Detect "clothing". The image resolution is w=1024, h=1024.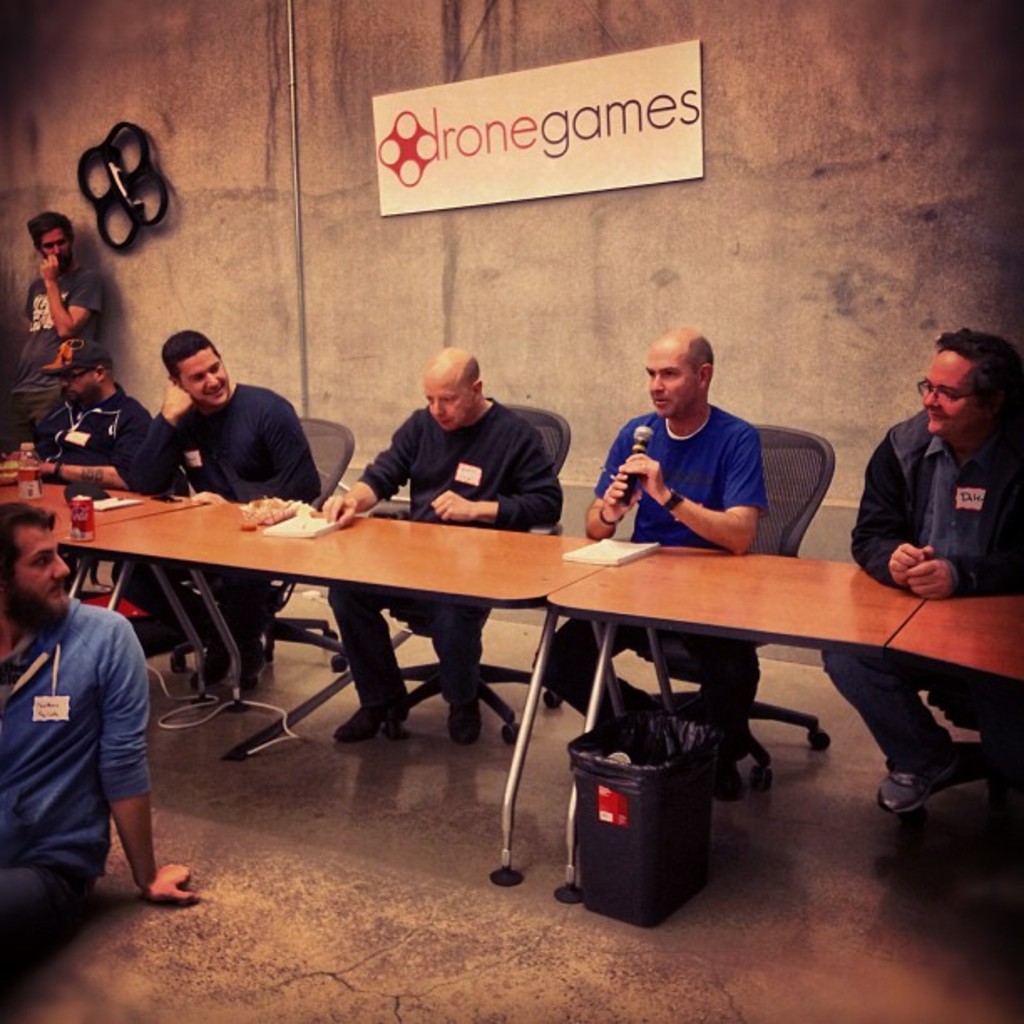
129,385,323,686.
